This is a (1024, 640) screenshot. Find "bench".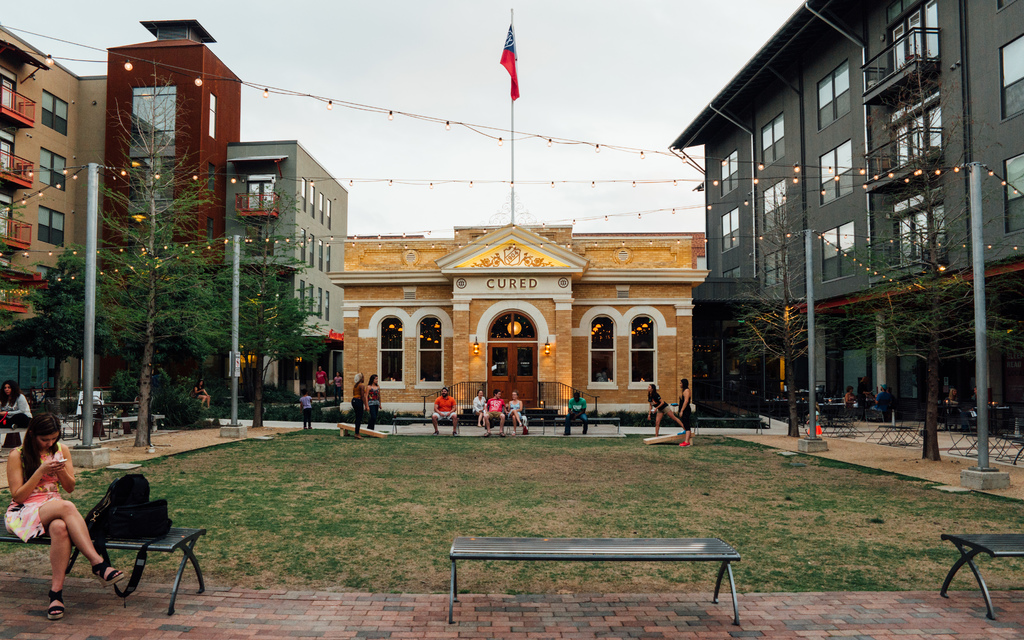
Bounding box: (392, 420, 462, 438).
